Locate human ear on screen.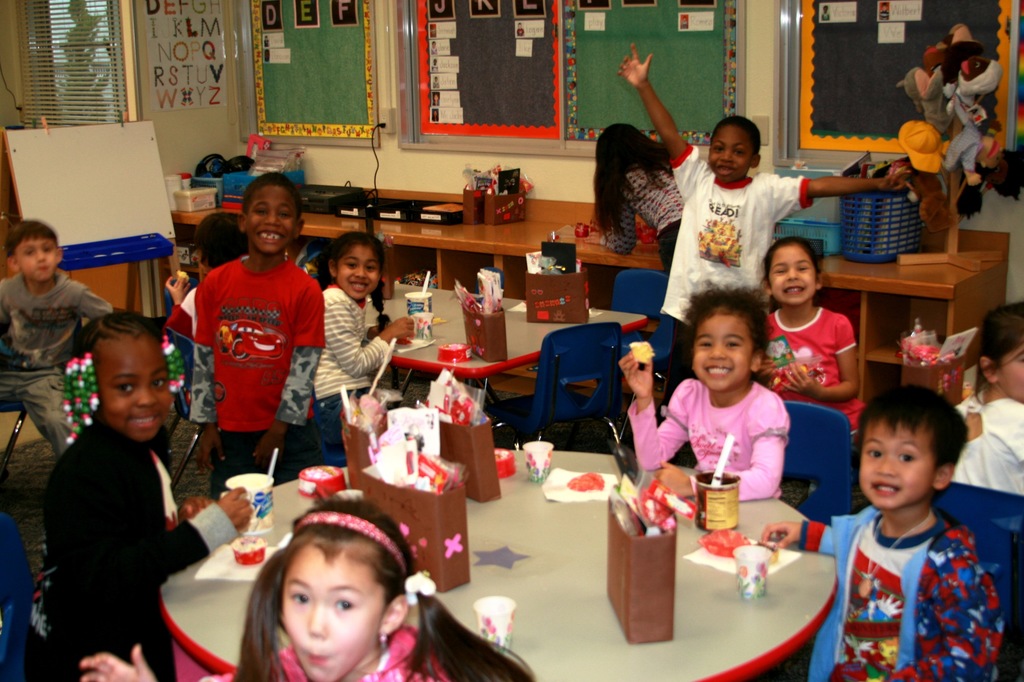
On screen at bbox(751, 152, 761, 168).
